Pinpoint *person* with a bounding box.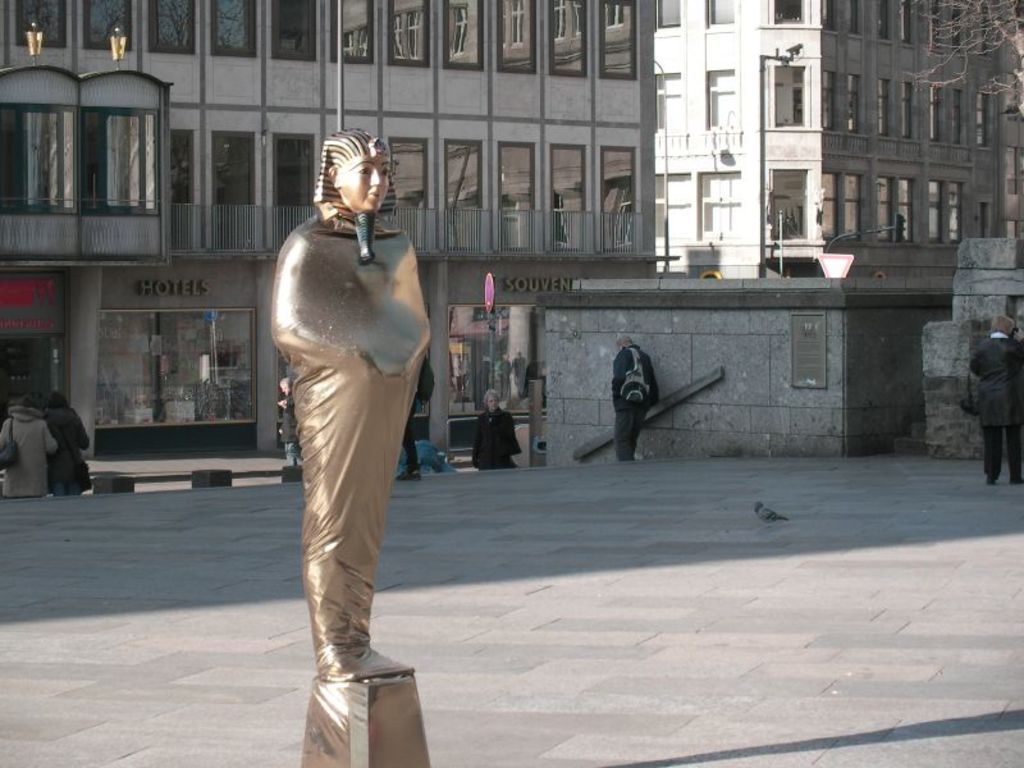
<bbox>963, 316, 1023, 485</bbox>.
